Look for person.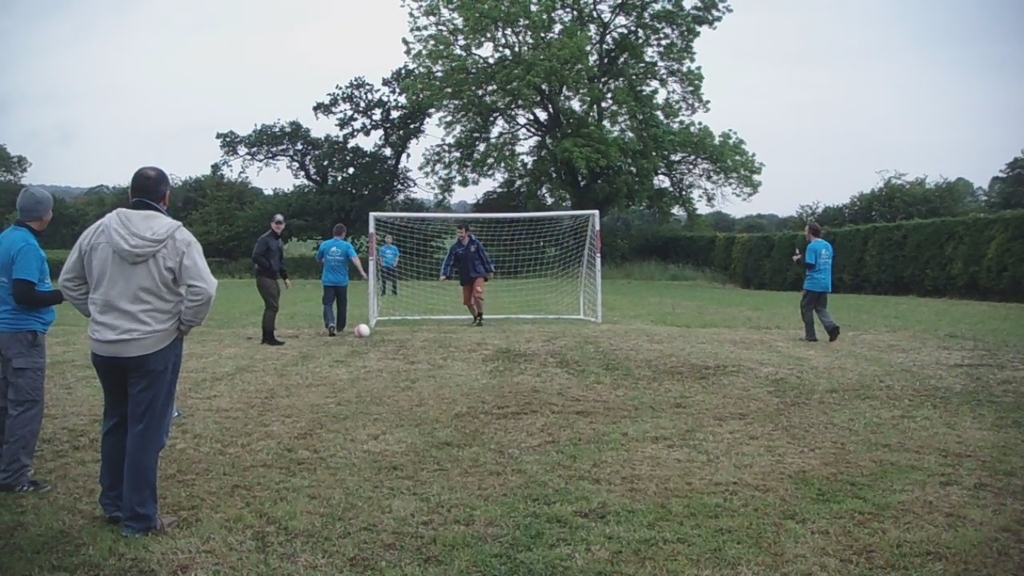
Found: box=[439, 222, 494, 327].
